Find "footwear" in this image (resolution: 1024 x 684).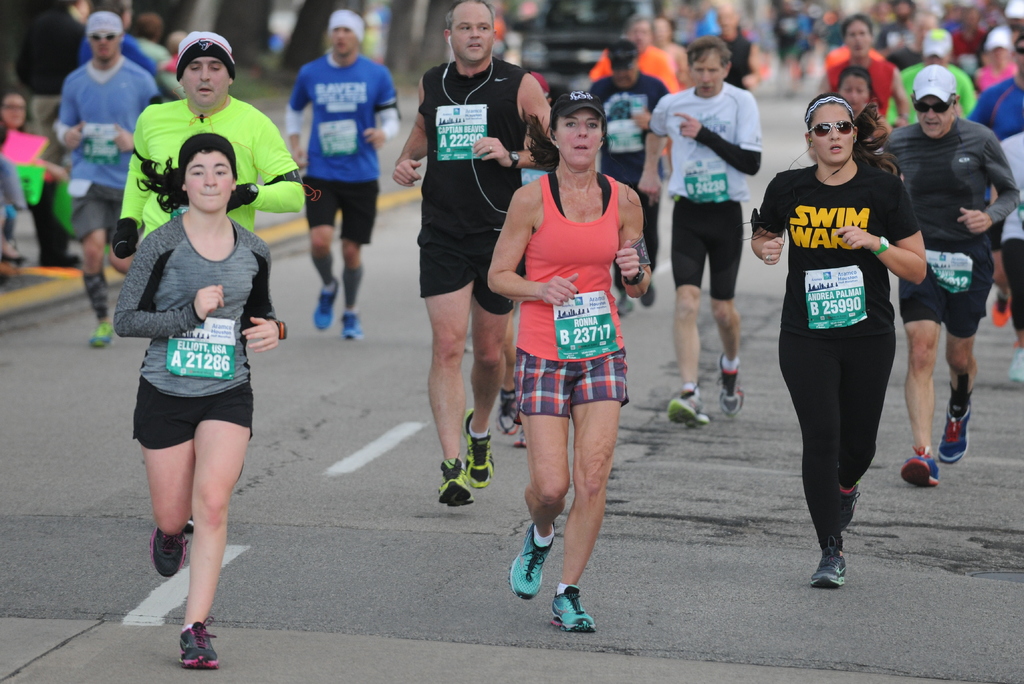
pyautogui.locateOnScreen(338, 308, 365, 338).
